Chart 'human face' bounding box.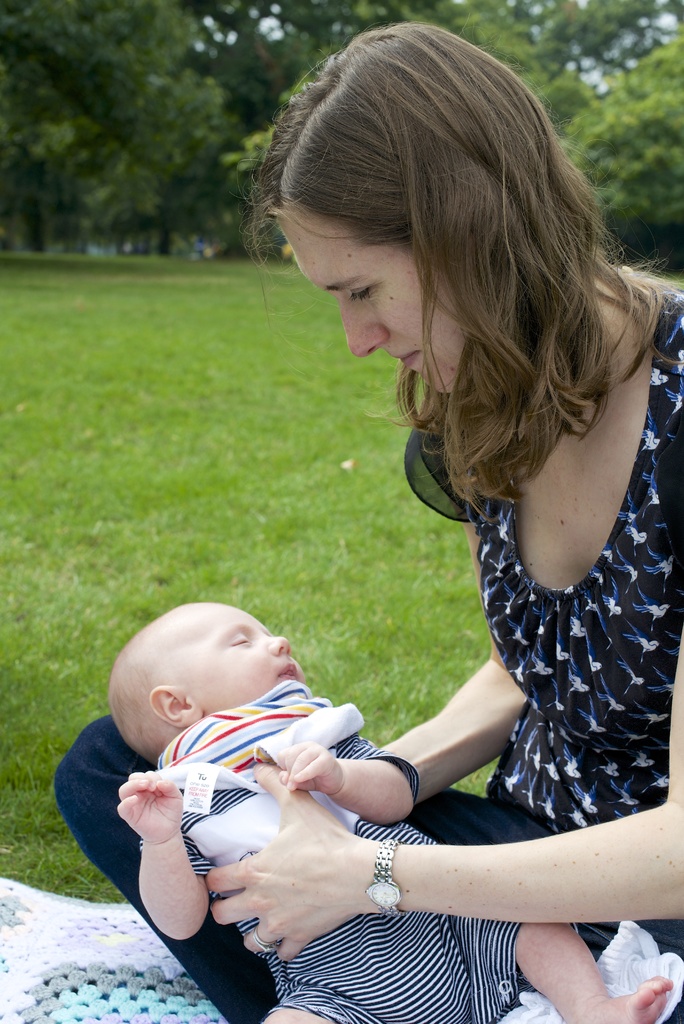
Charted: (left=285, top=195, right=471, bottom=397).
